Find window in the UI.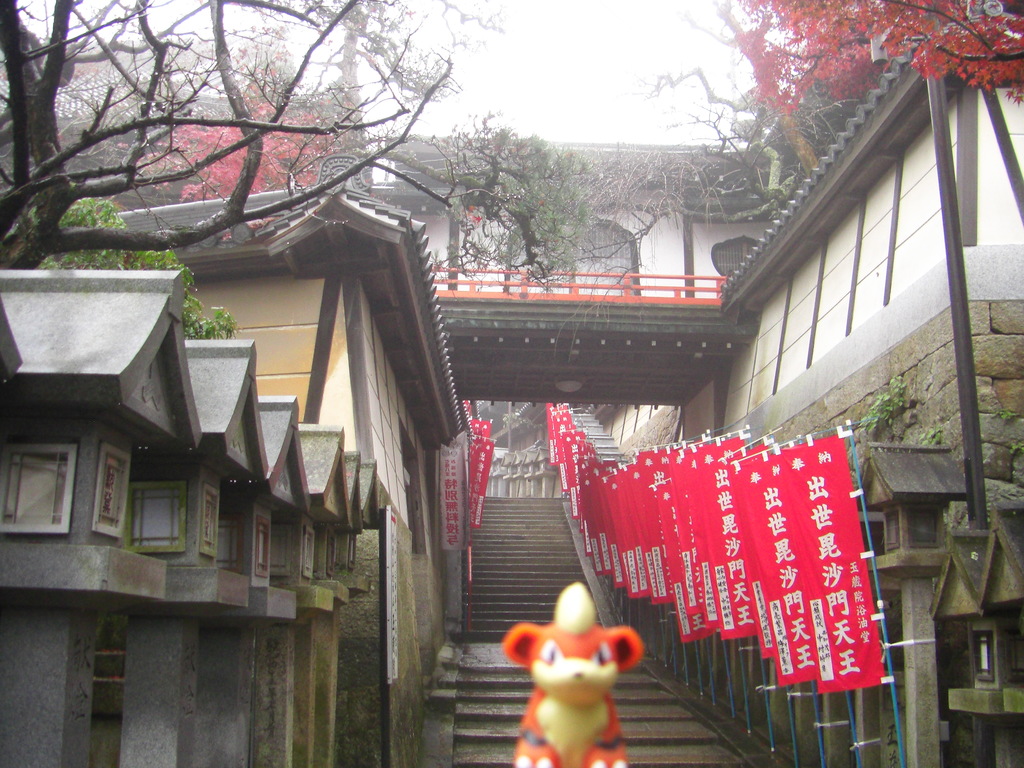
UI element at [left=8, top=442, right=70, bottom=551].
